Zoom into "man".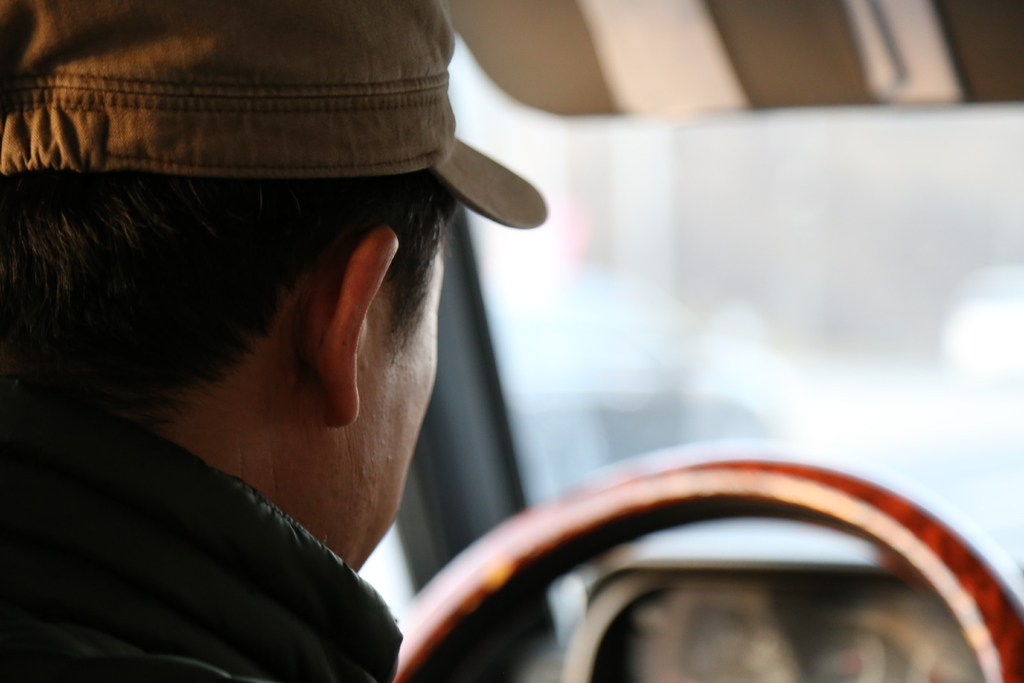
Zoom target: [x1=0, y1=29, x2=666, y2=682].
